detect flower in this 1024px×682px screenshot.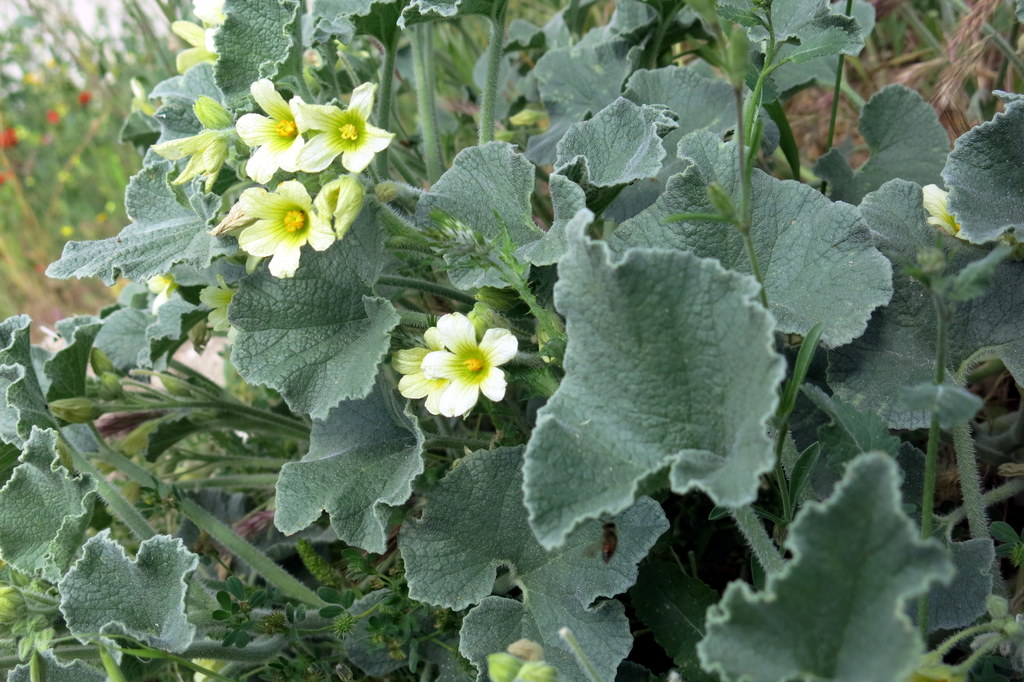
Detection: 237/178/328/273.
